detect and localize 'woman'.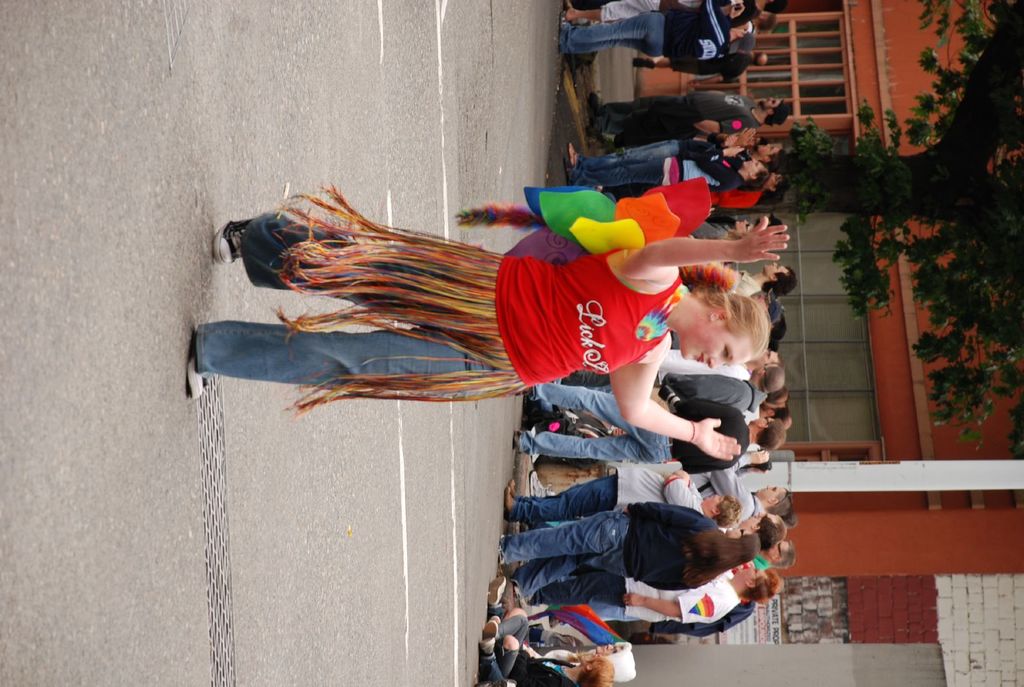
Localized at Rect(693, 220, 756, 239).
